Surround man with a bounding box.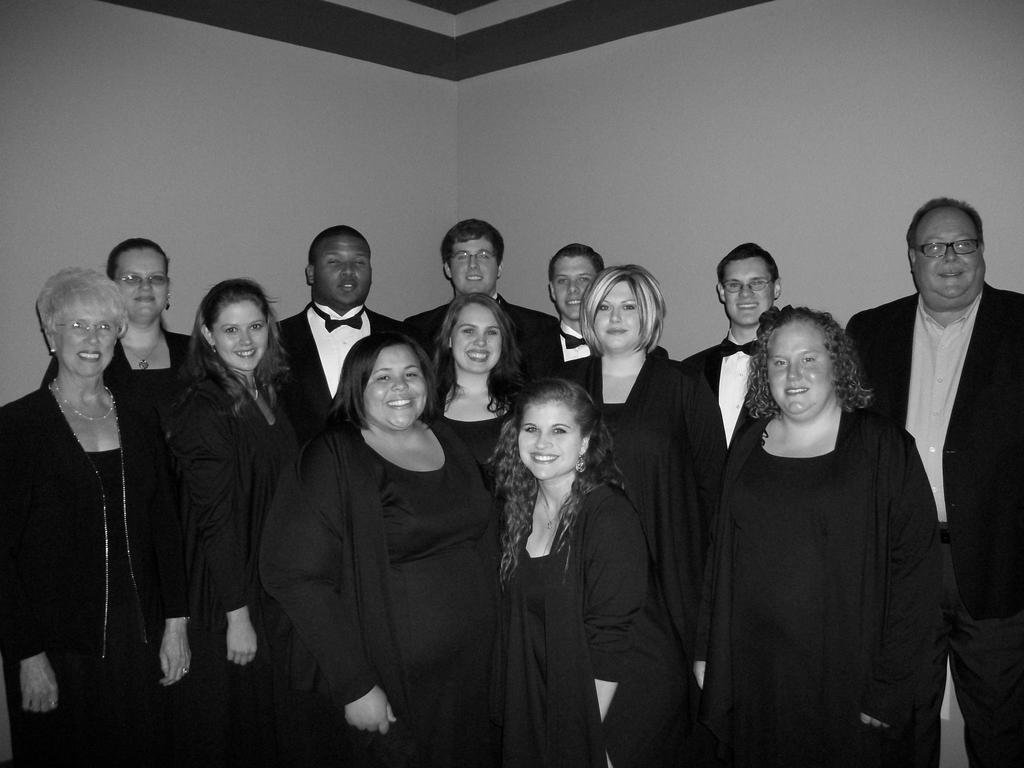
select_region(528, 244, 663, 375).
